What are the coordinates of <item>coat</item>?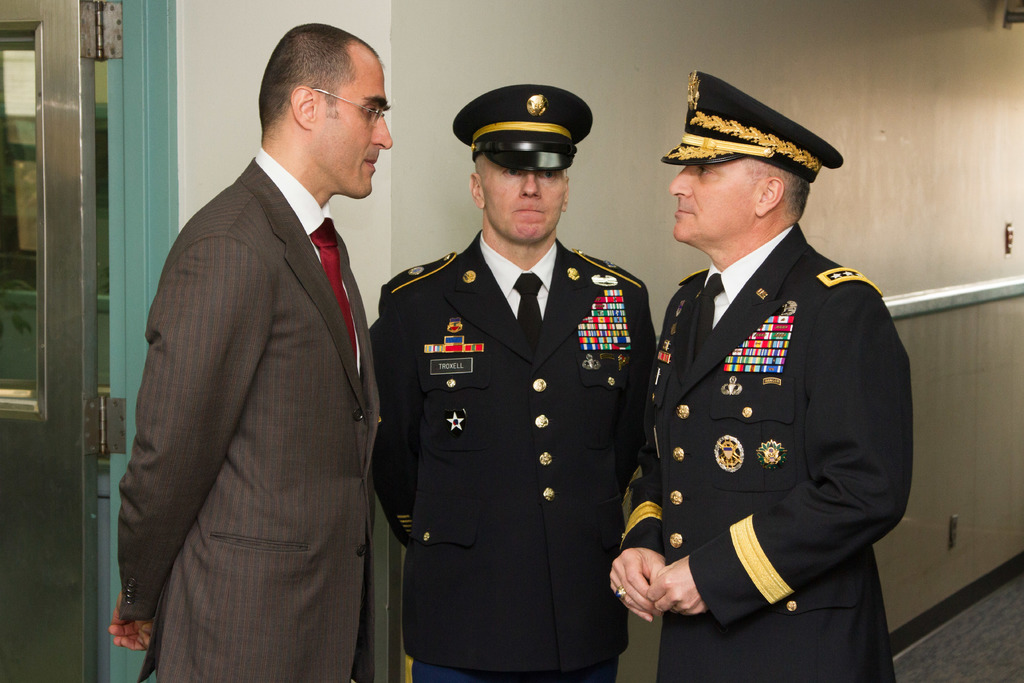
{"x1": 620, "y1": 222, "x2": 922, "y2": 682}.
